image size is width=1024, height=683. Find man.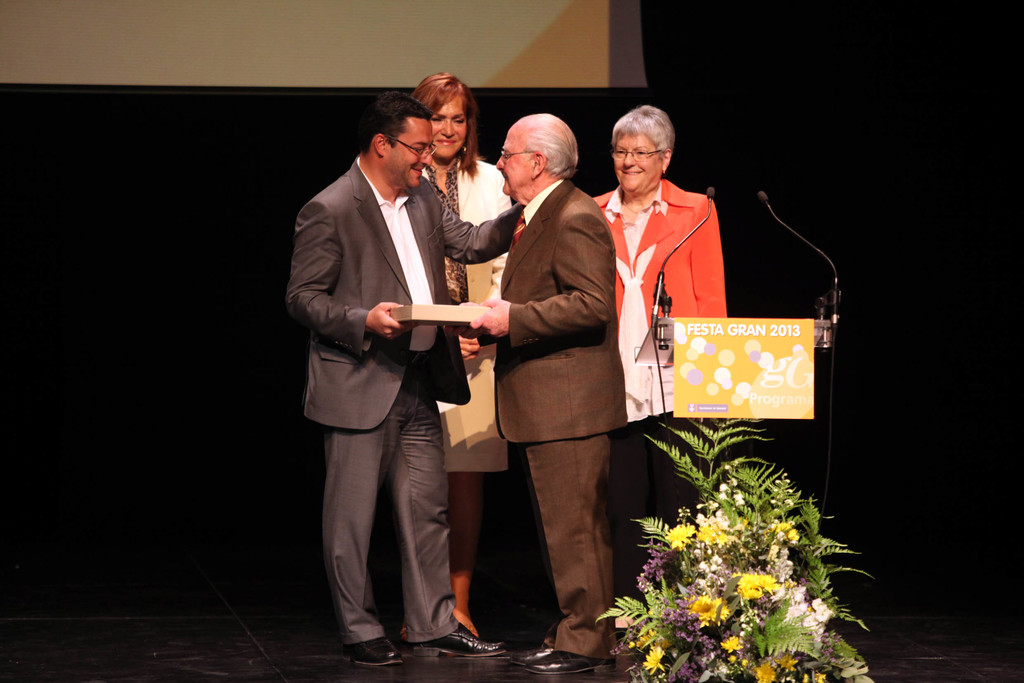
{"left": 470, "top": 115, "right": 630, "bottom": 675}.
